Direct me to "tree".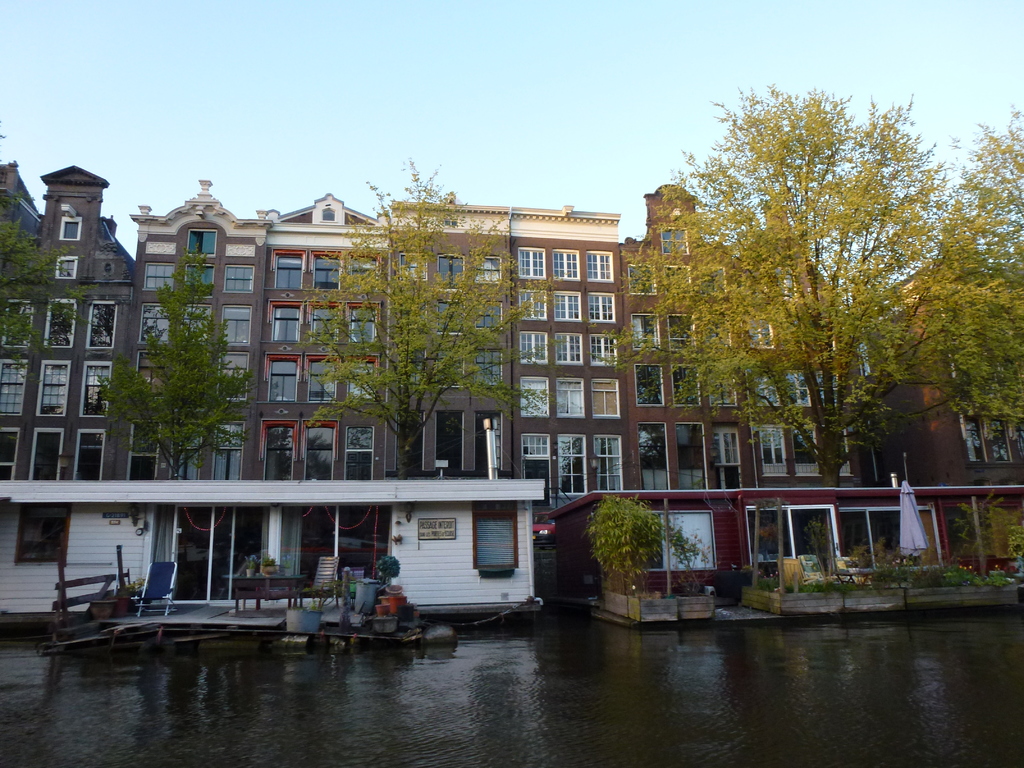
Direction: (x1=0, y1=192, x2=108, y2=371).
